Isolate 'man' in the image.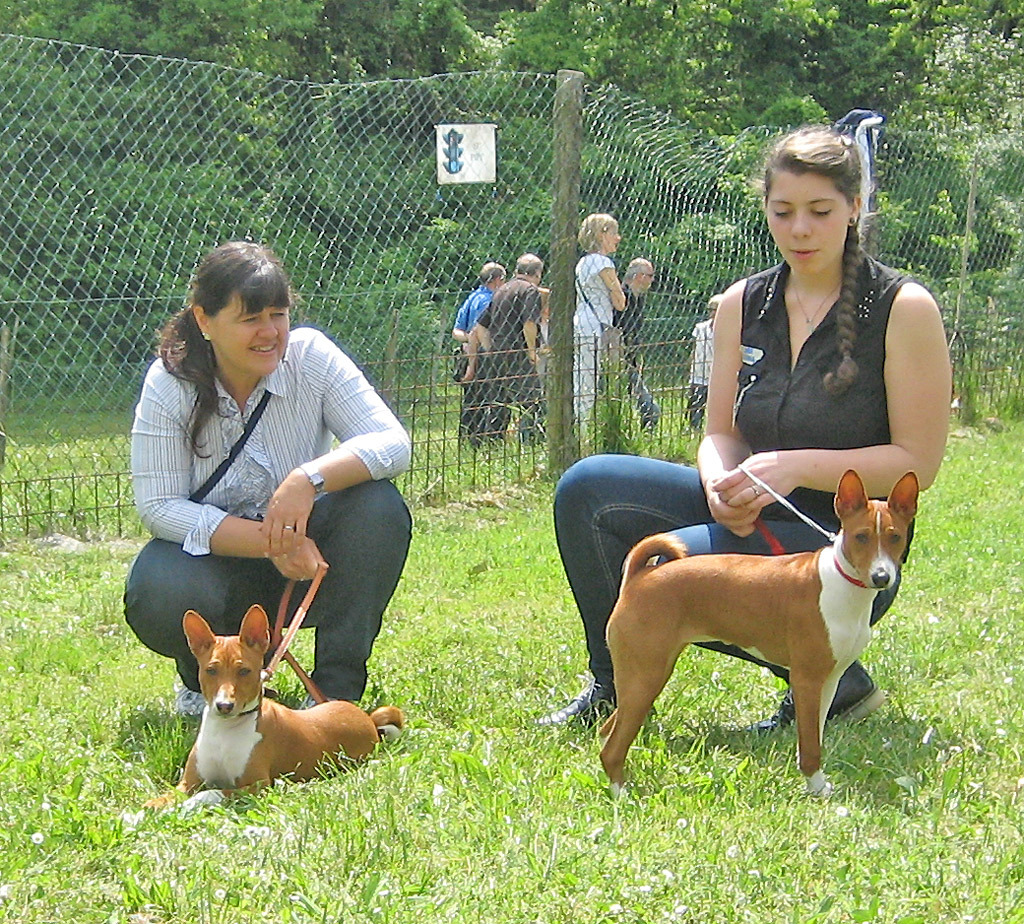
Isolated region: 465 256 547 432.
